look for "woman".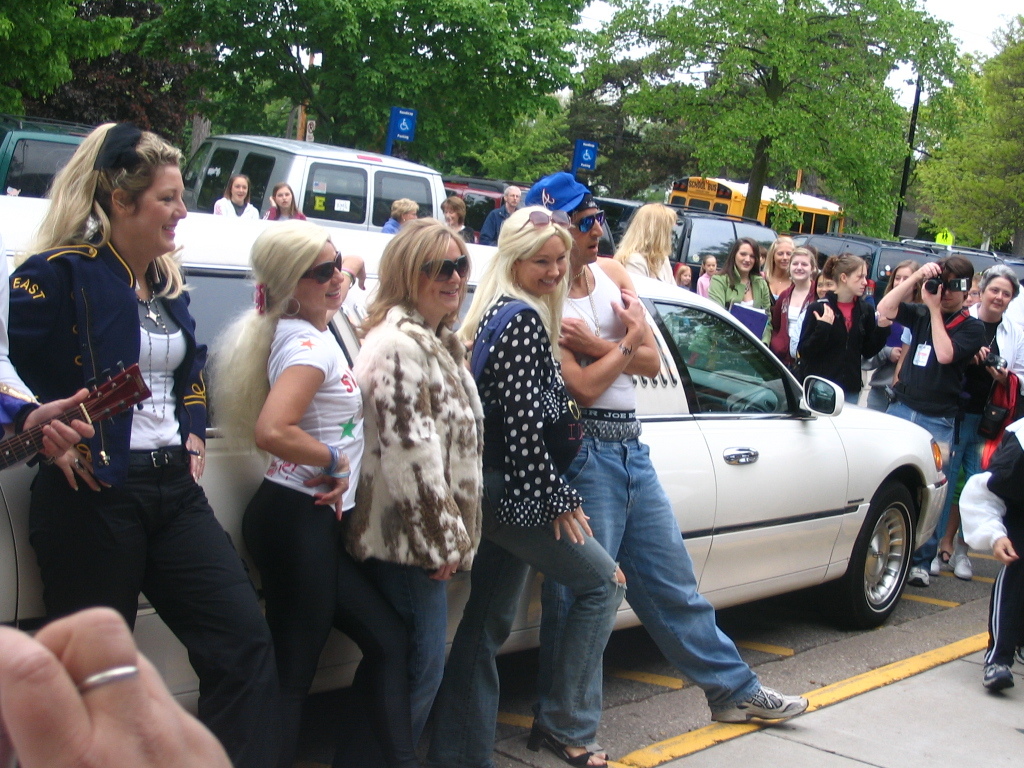
Found: bbox=[350, 213, 485, 767].
